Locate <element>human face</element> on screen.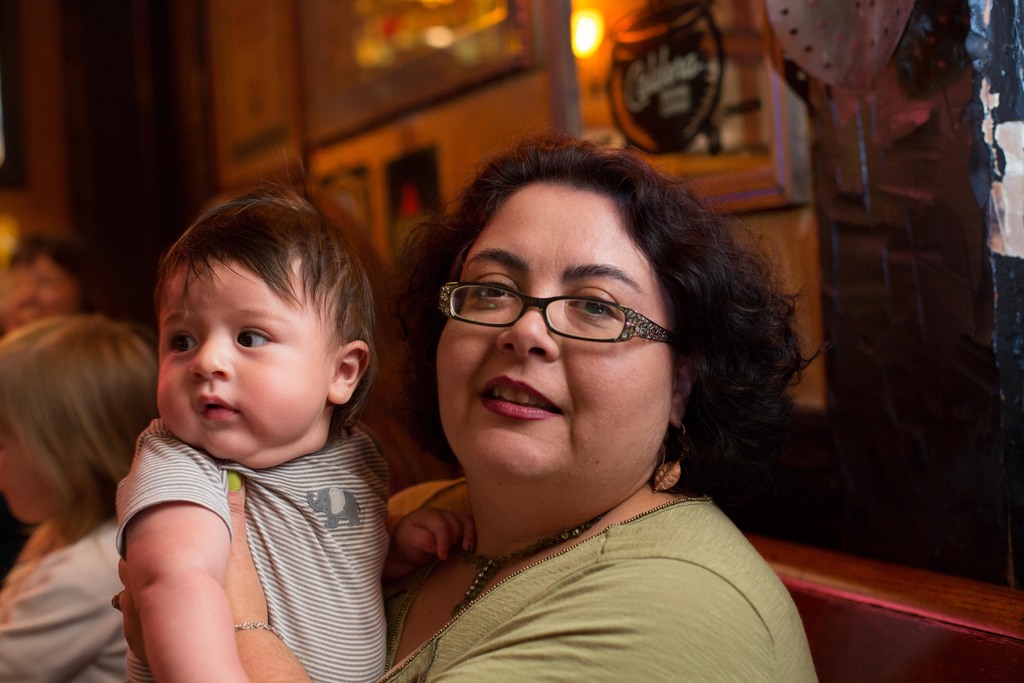
On screen at bbox(157, 263, 329, 465).
